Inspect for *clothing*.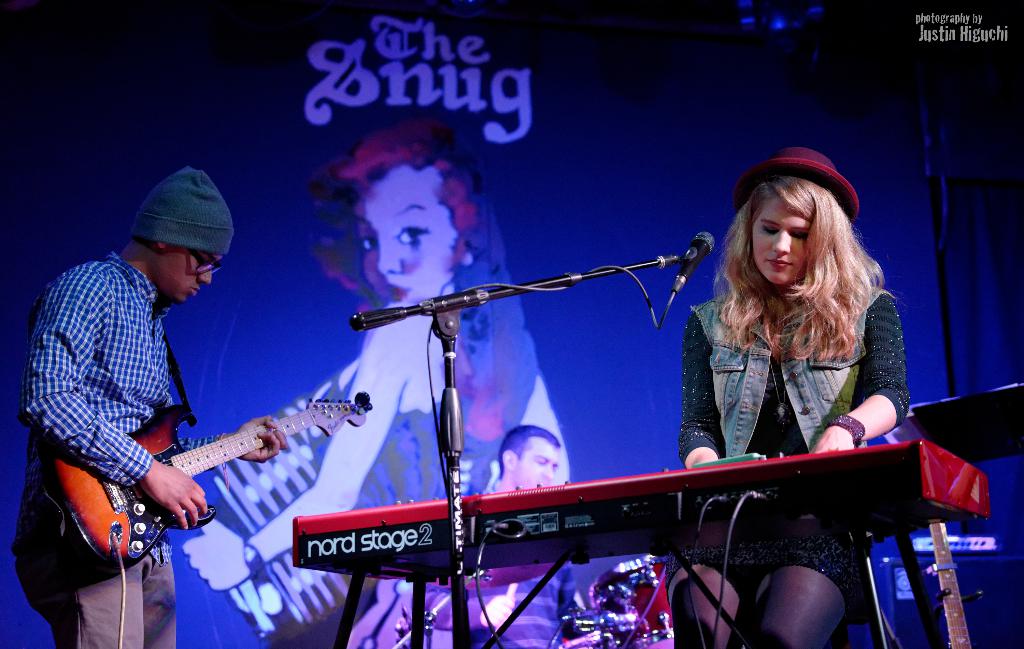
Inspection: <bbox>678, 293, 907, 648</bbox>.
